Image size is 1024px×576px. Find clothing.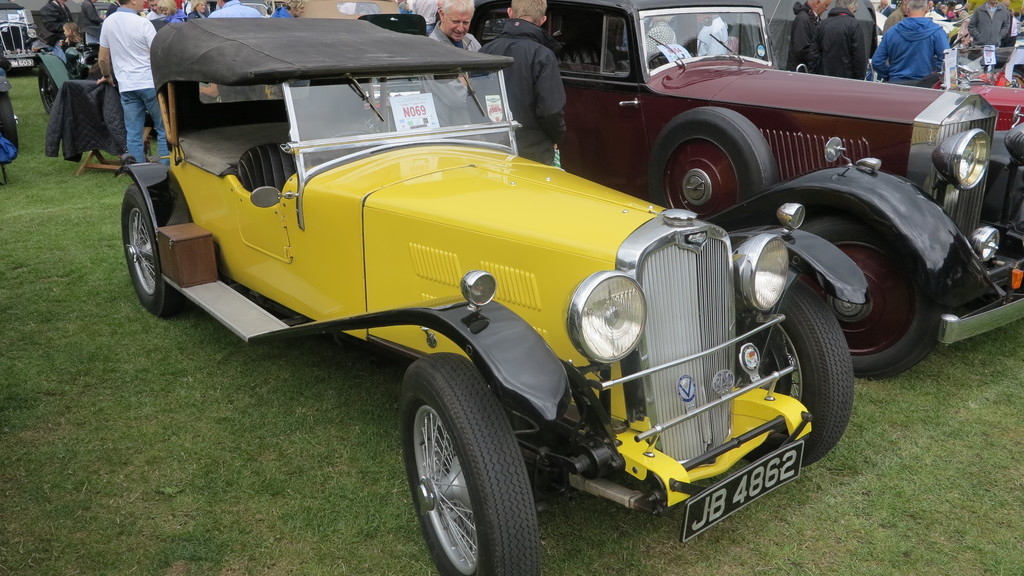
bbox(100, 3, 151, 162).
